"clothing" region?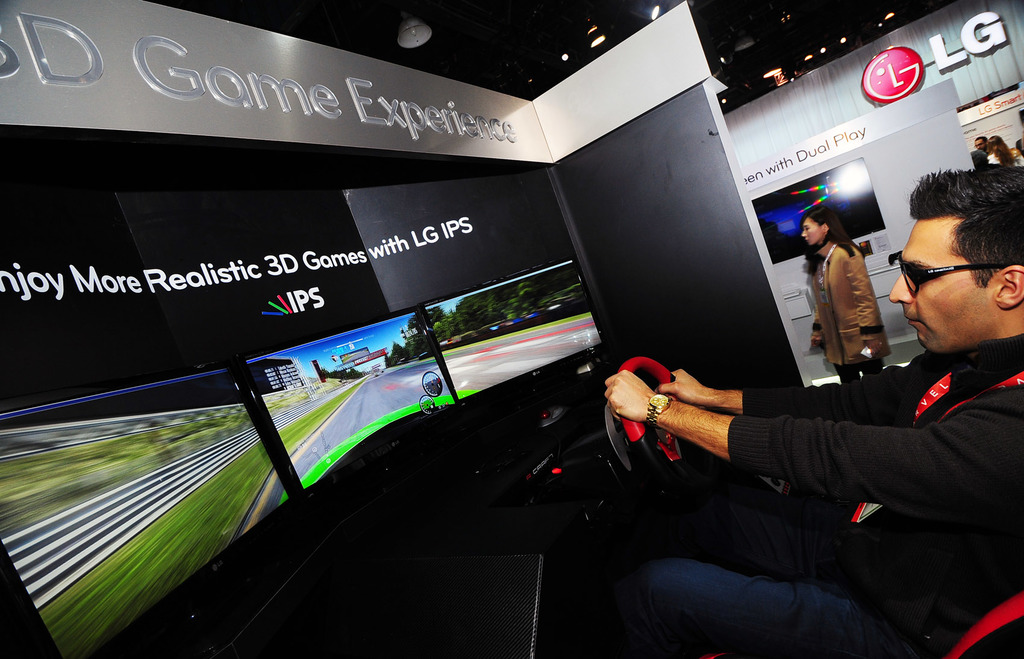
bbox=[812, 234, 894, 383]
